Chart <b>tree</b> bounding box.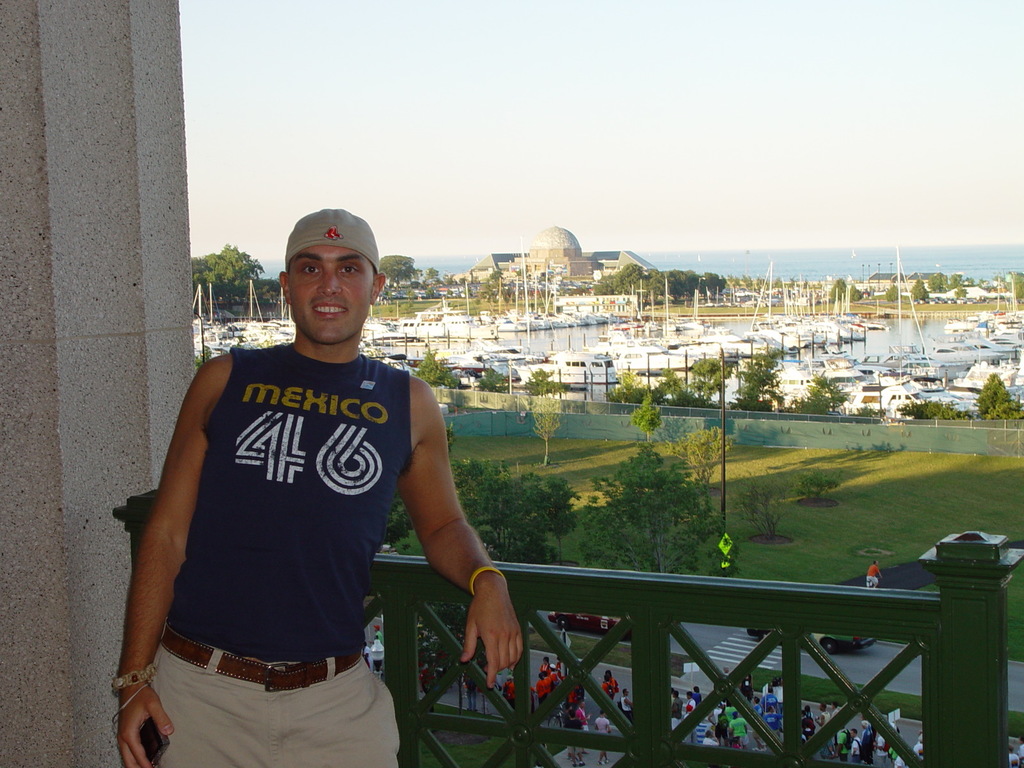
Charted: detection(673, 420, 731, 502).
